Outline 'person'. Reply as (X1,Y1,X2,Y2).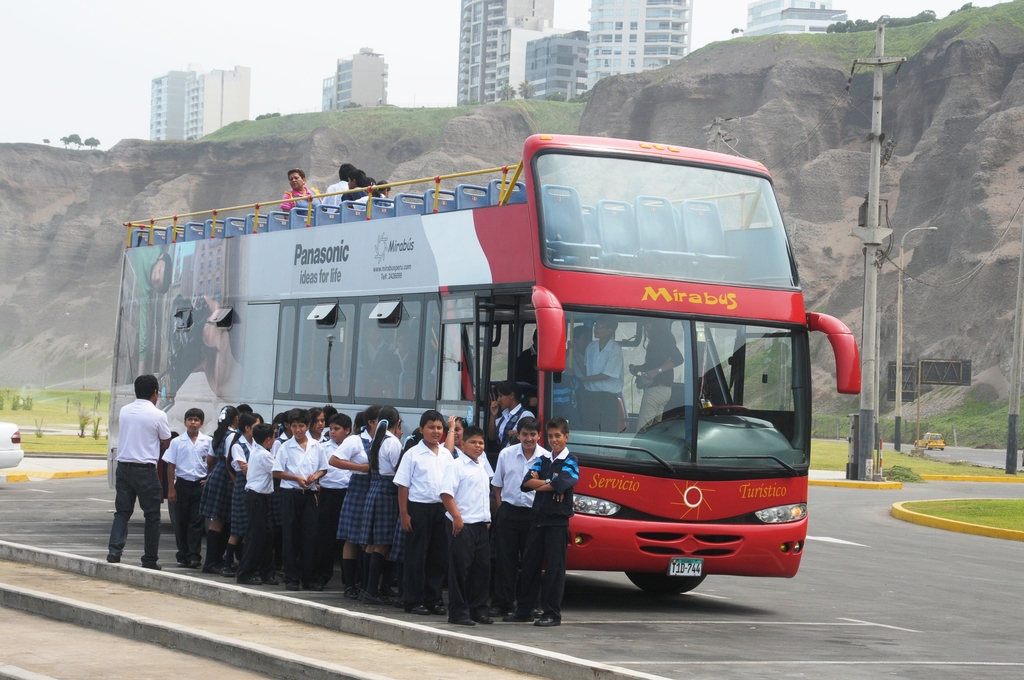
(283,164,322,229).
